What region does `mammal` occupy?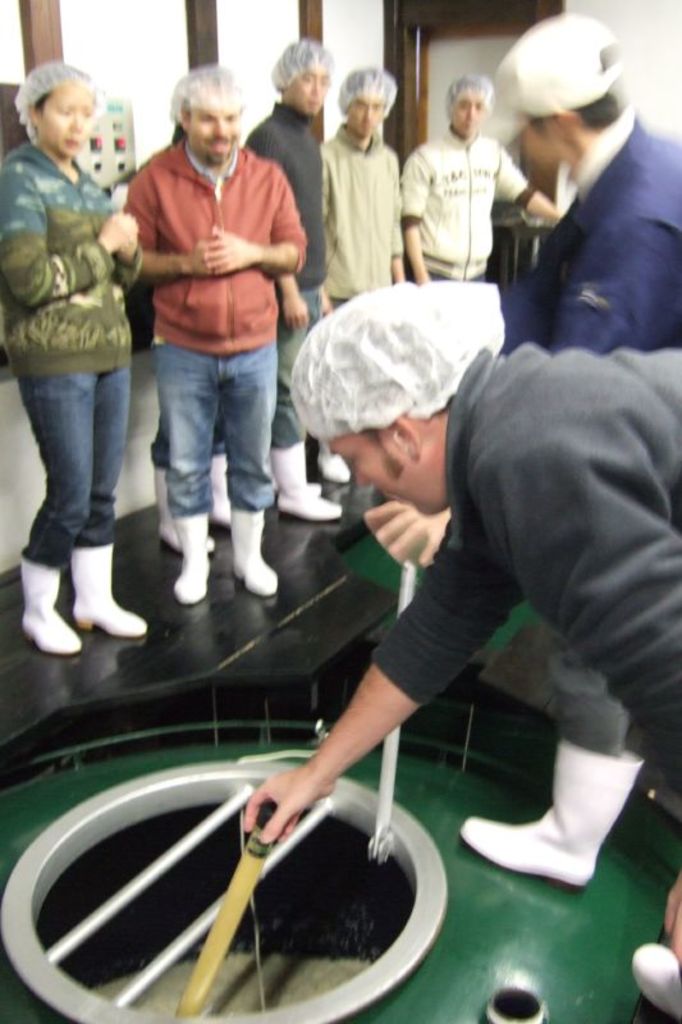
(x1=244, y1=37, x2=338, y2=521).
